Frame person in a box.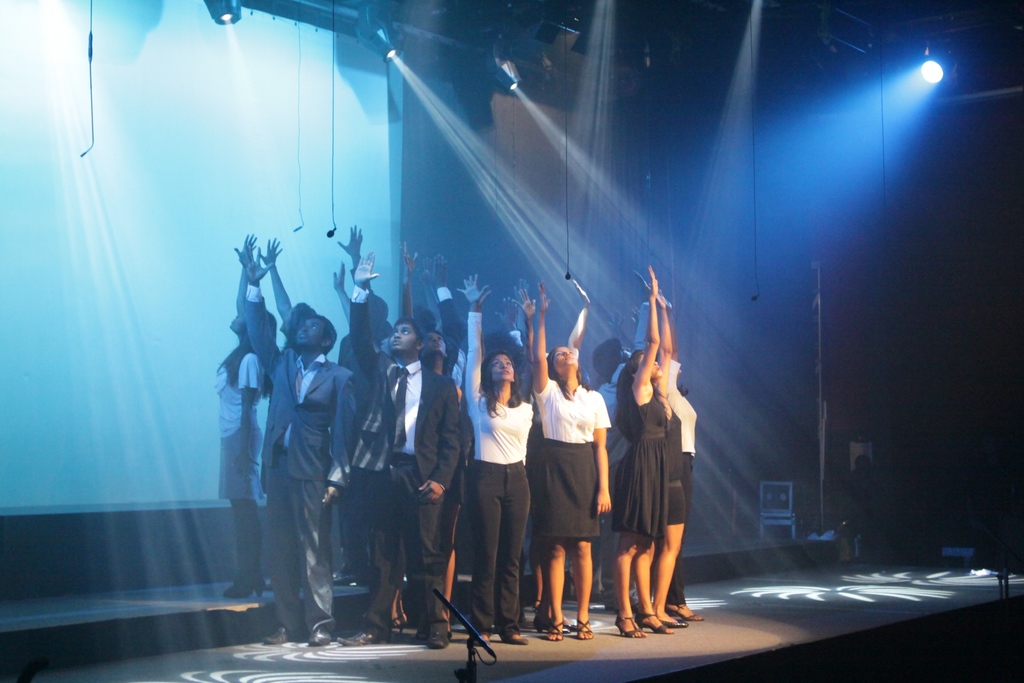
330:245:476:652.
